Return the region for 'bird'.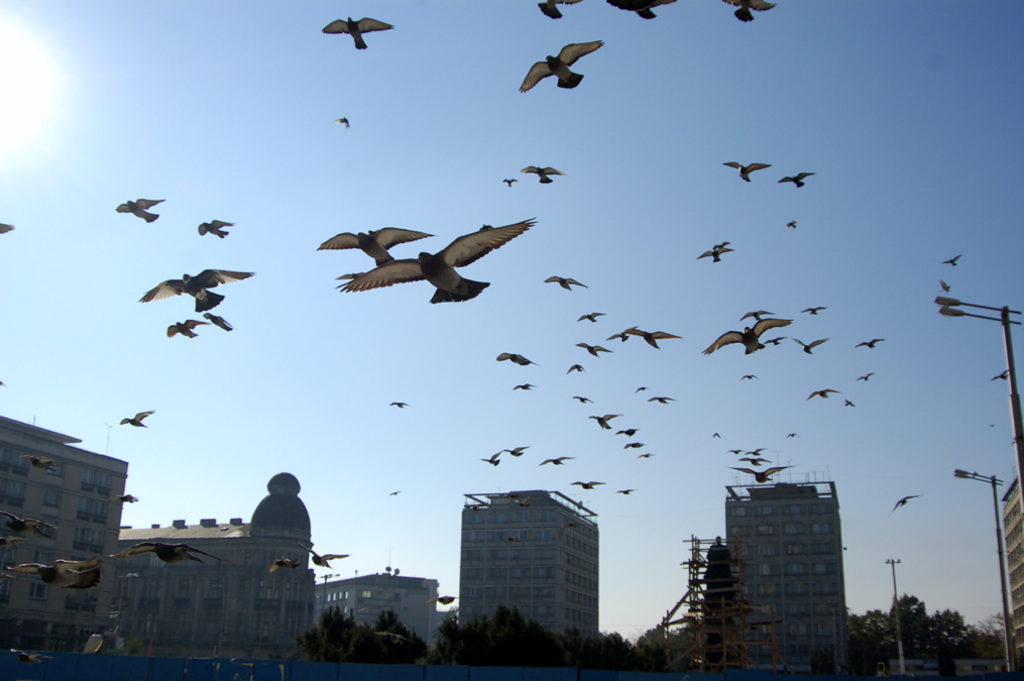
<box>523,161,567,189</box>.
